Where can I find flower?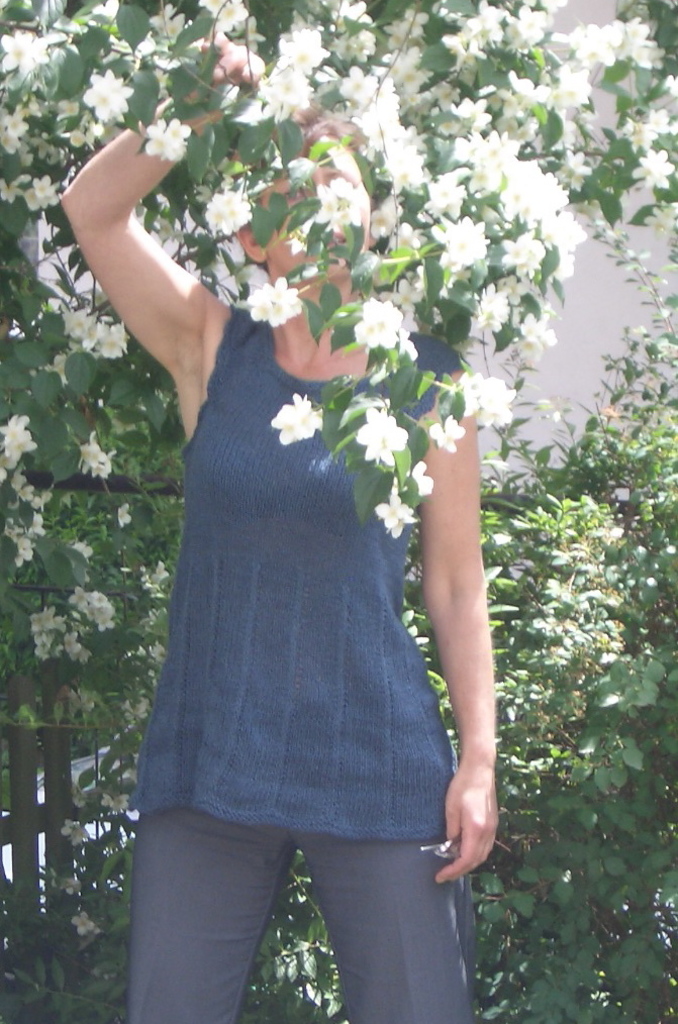
You can find it at [left=455, top=97, right=492, bottom=129].
